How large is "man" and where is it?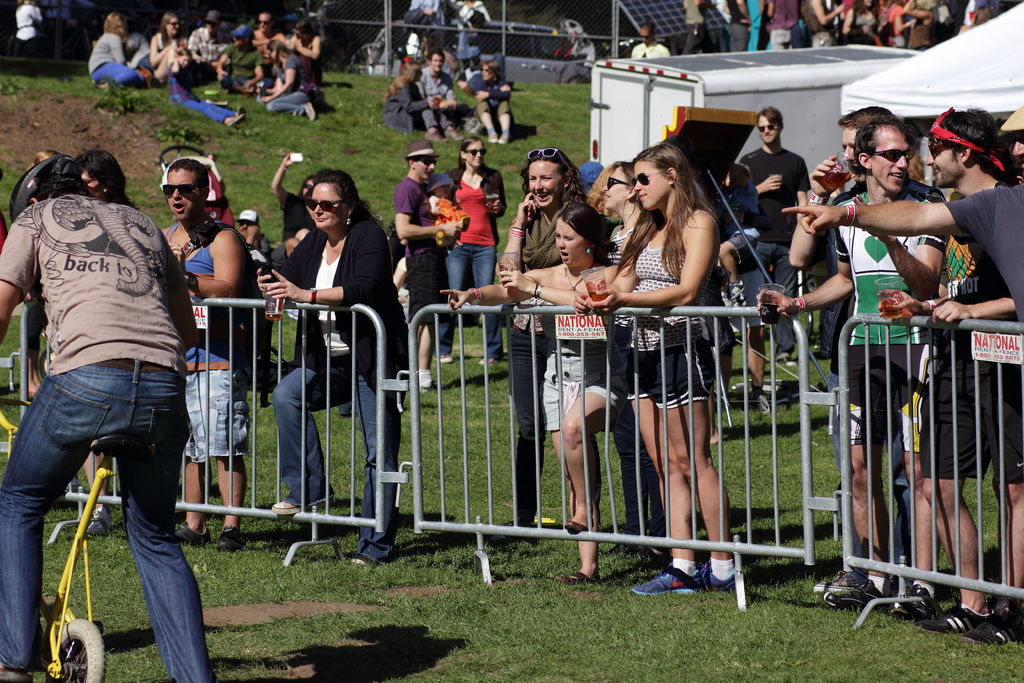
Bounding box: 407/0/444/29.
